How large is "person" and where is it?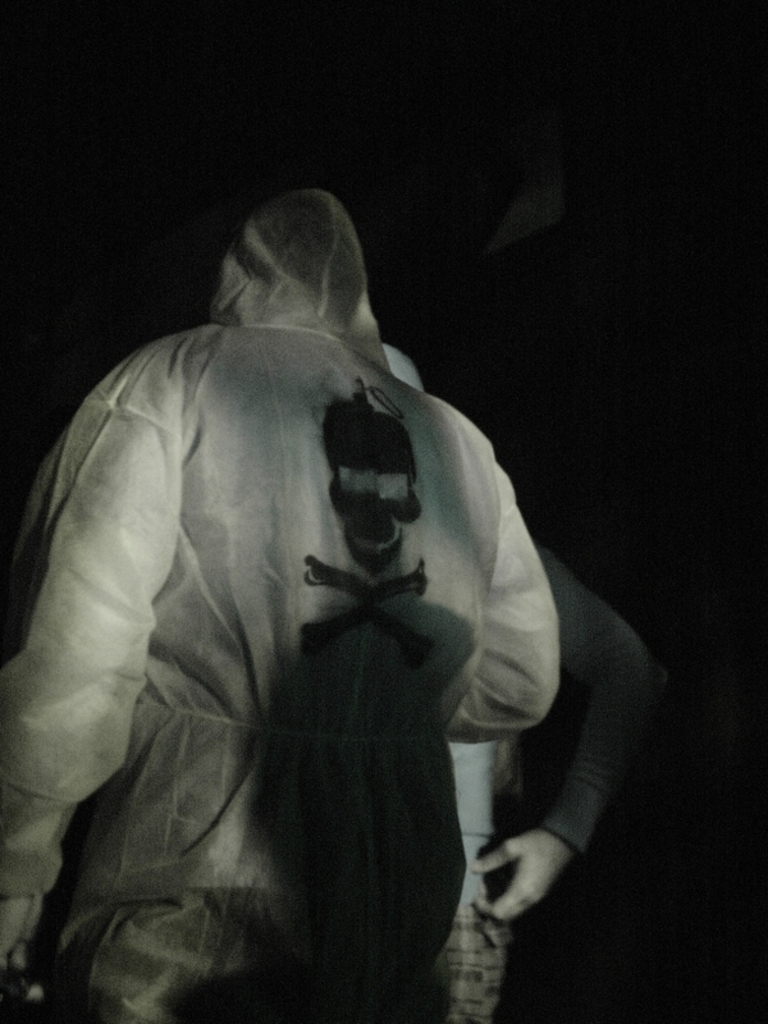
Bounding box: <bbox>0, 151, 645, 982</bbox>.
